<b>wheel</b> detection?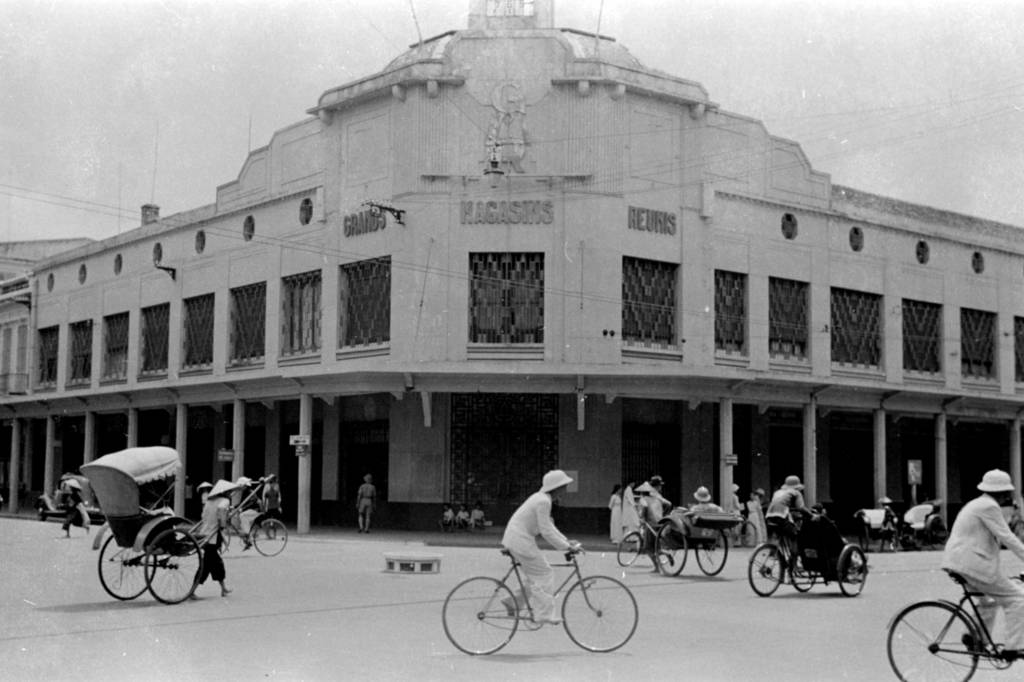
select_region(442, 576, 519, 657)
